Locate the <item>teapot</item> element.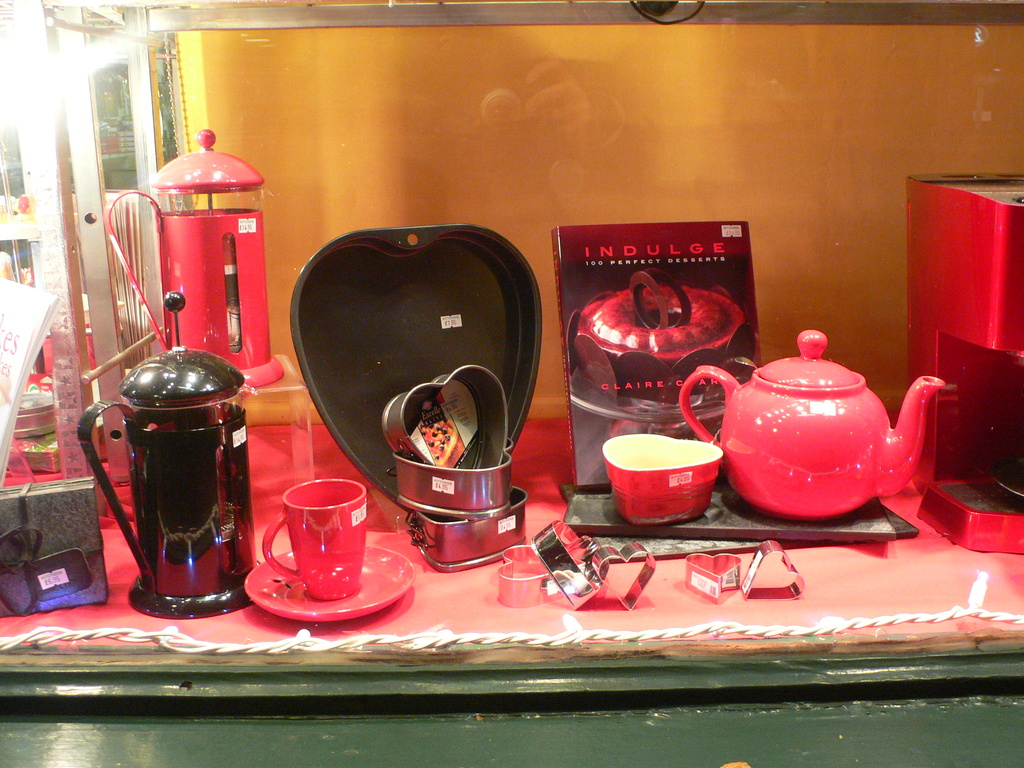
Element bbox: (left=677, top=331, right=947, bottom=516).
